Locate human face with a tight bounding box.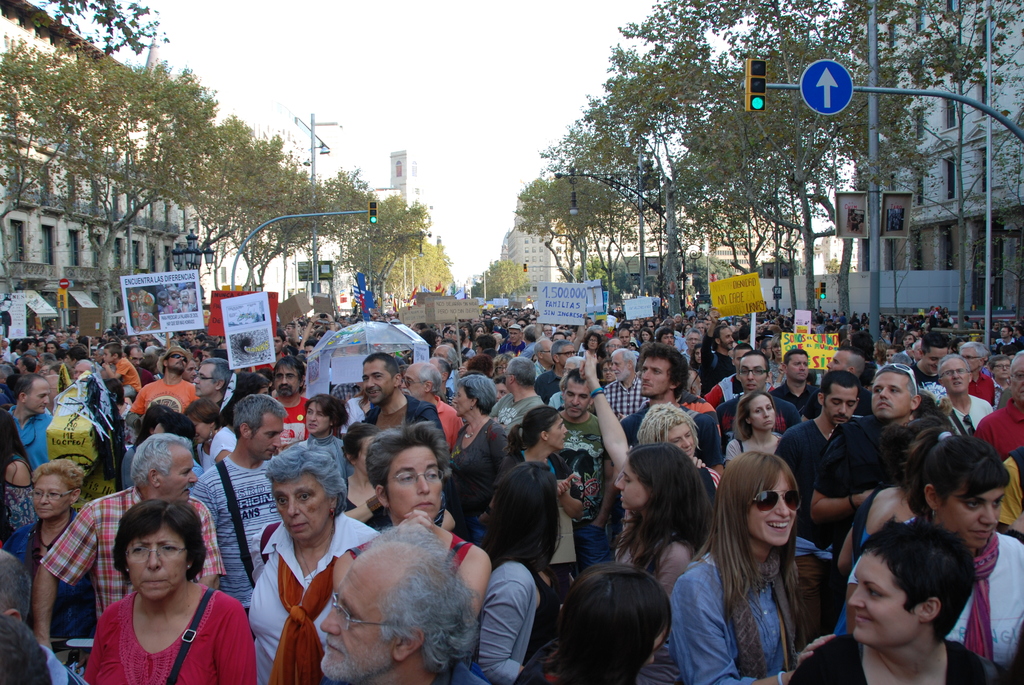
bbox=(32, 476, 68, 518).
